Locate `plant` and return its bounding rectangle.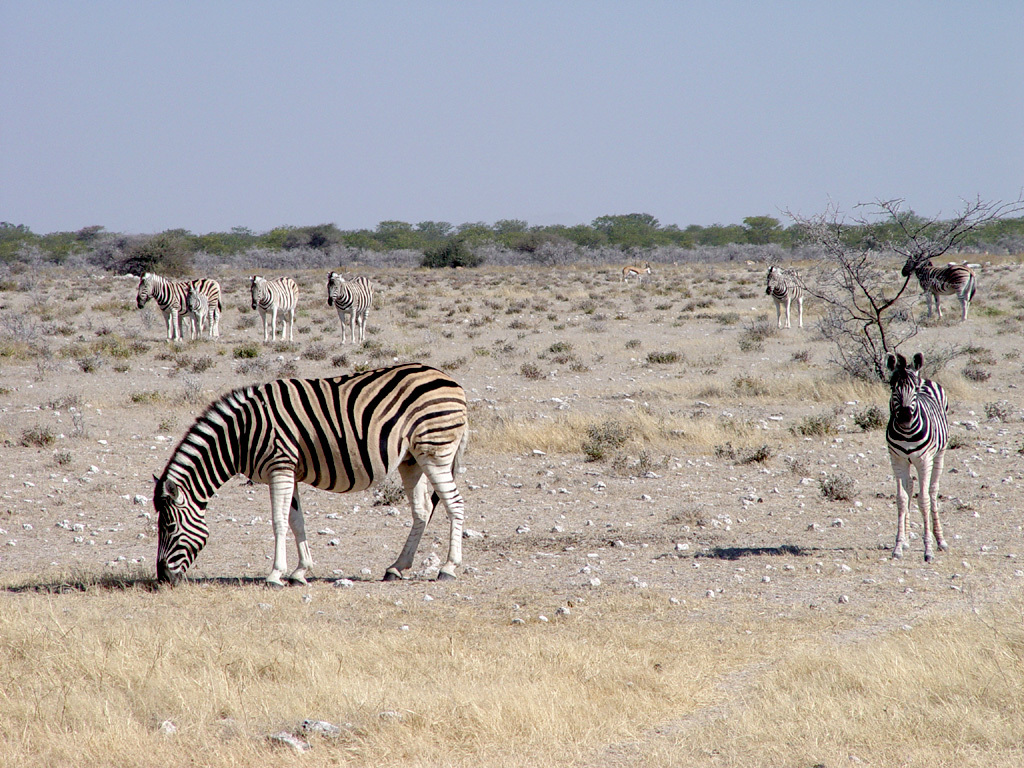
(x1=33, y1=387, x2=85, y2=412).
